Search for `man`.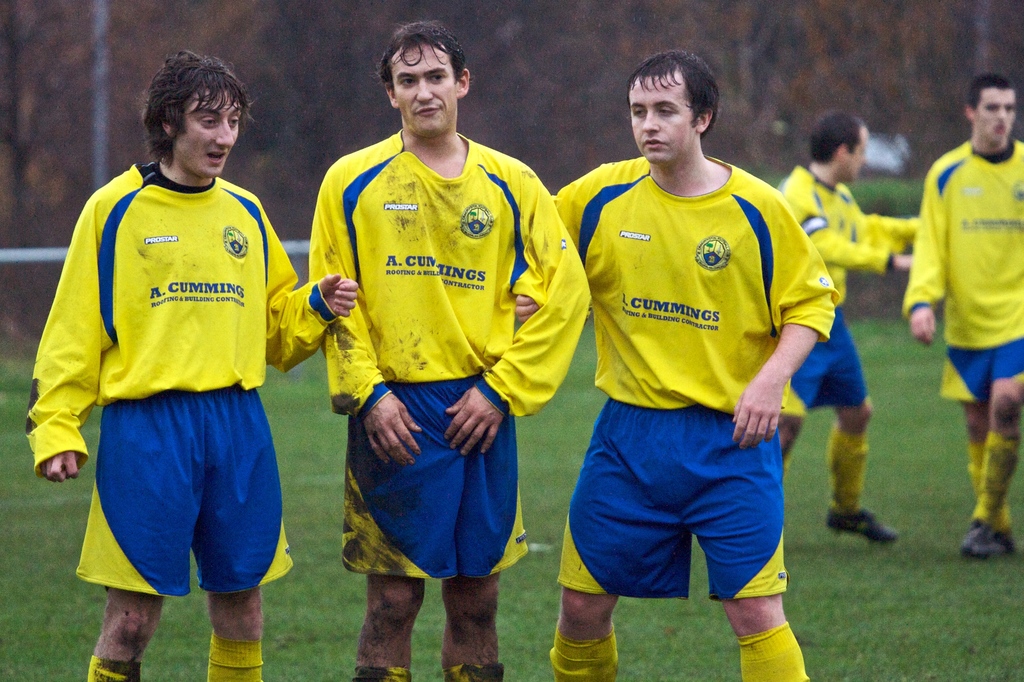
Found at [x1=903, y1=77, x2=1023, y2=560].
